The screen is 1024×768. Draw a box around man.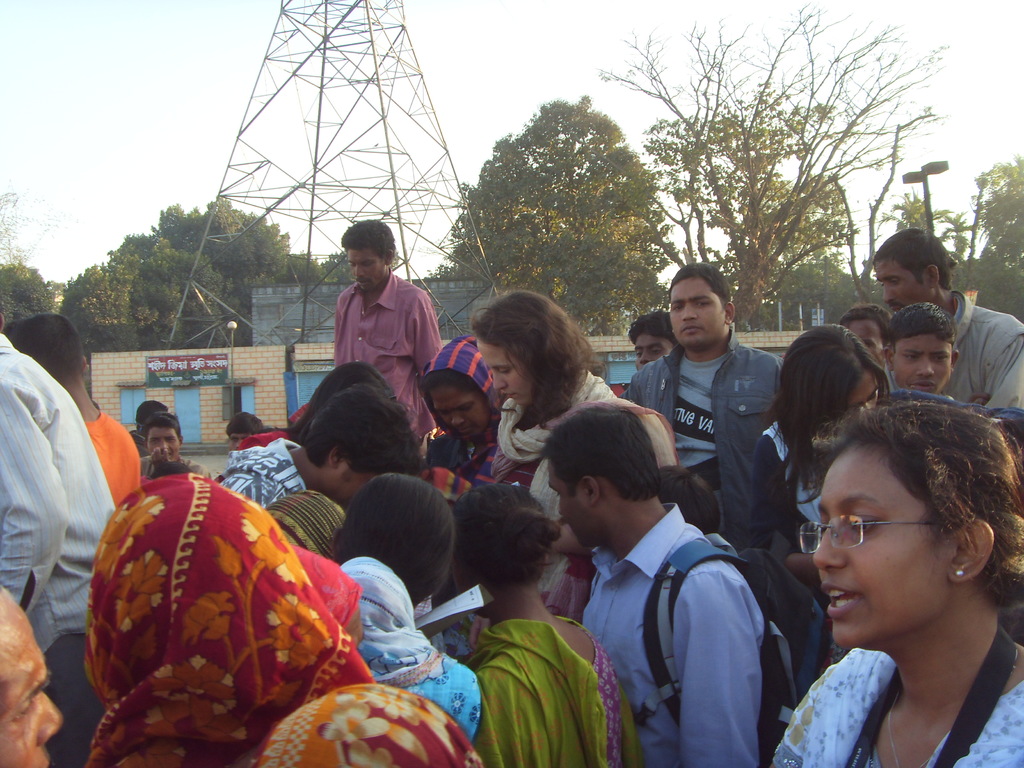
x1=869 y1=228 x2=1023 y2=413.
